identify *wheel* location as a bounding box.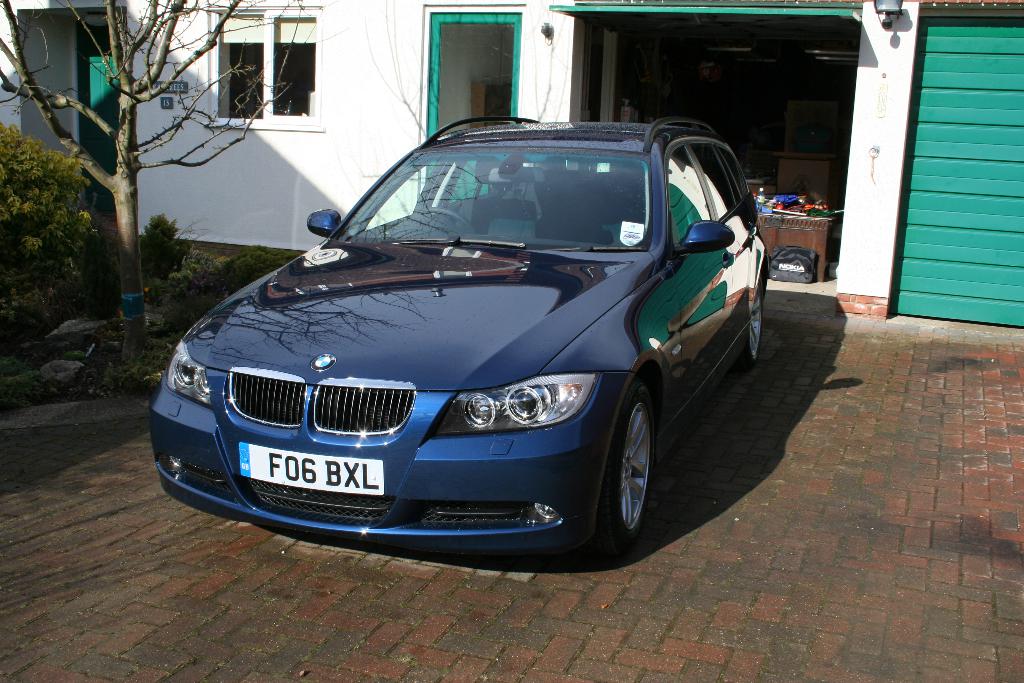
{"left": 739, "top": 267, "right": 771, "bottom": 373}.
